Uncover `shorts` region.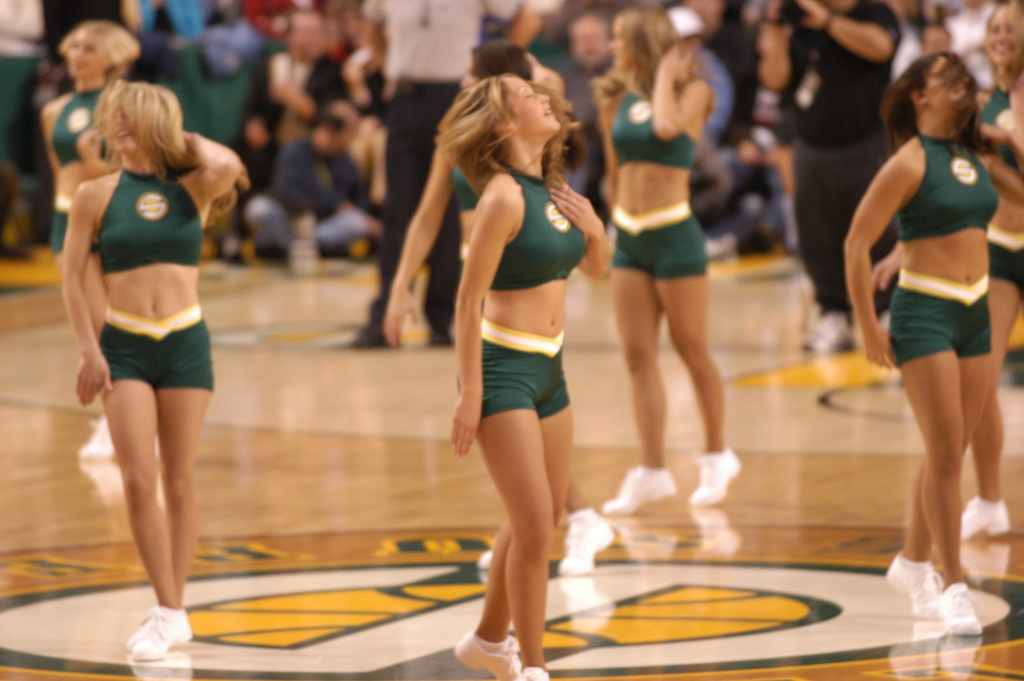
Uncovered: <region>100, 311, 212, 401</region>.
